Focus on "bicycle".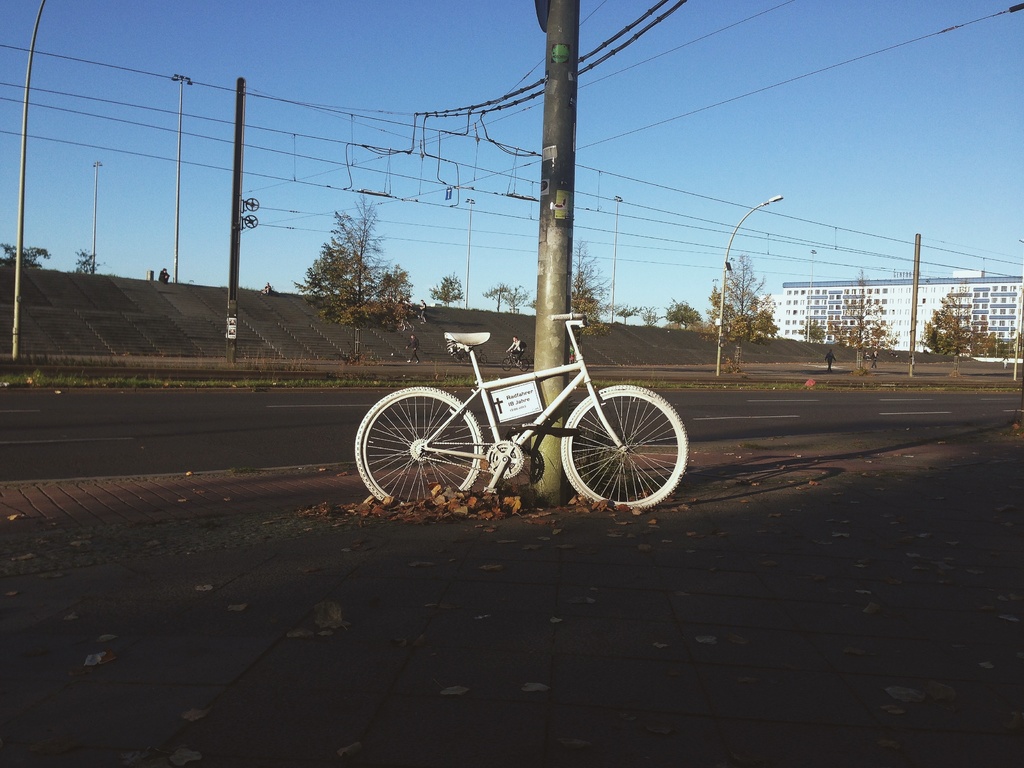
Focused at 502/350/530/372.
